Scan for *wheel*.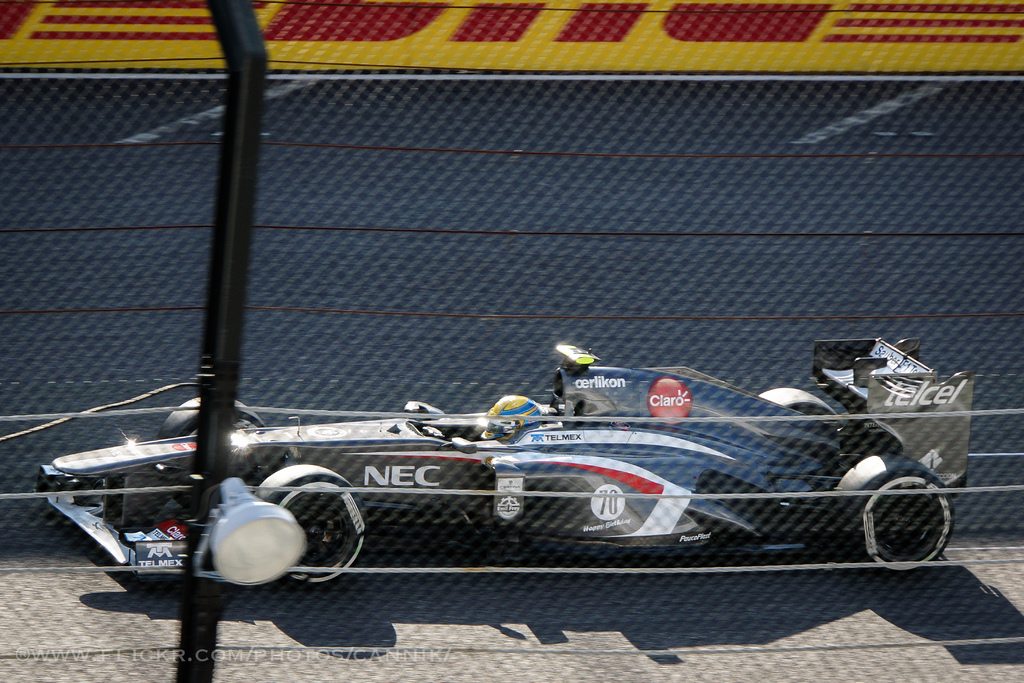
Scan result: detection(155, 395, 268, 438).
